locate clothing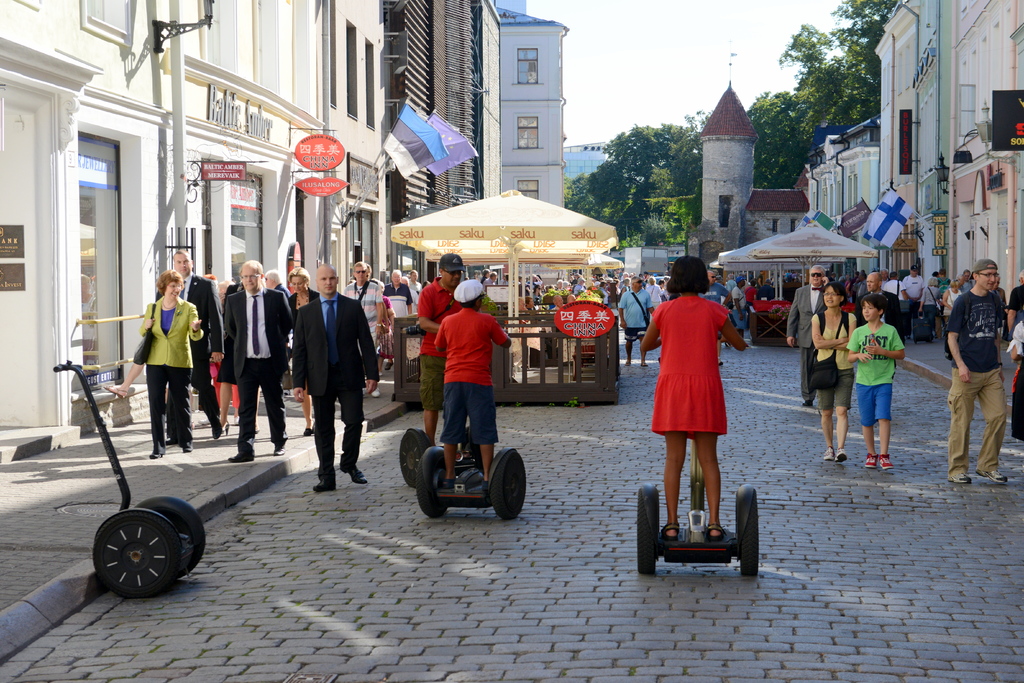
[841, 310, 911, 427]
